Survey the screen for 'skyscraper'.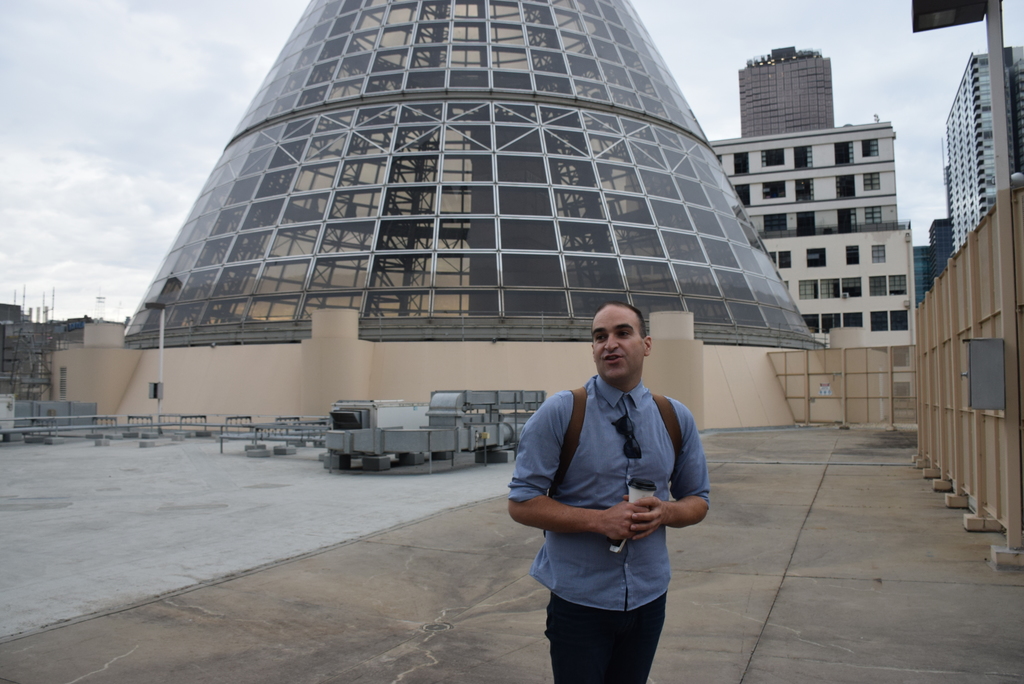
Survey found: crop(740, 42, 836, 136).
